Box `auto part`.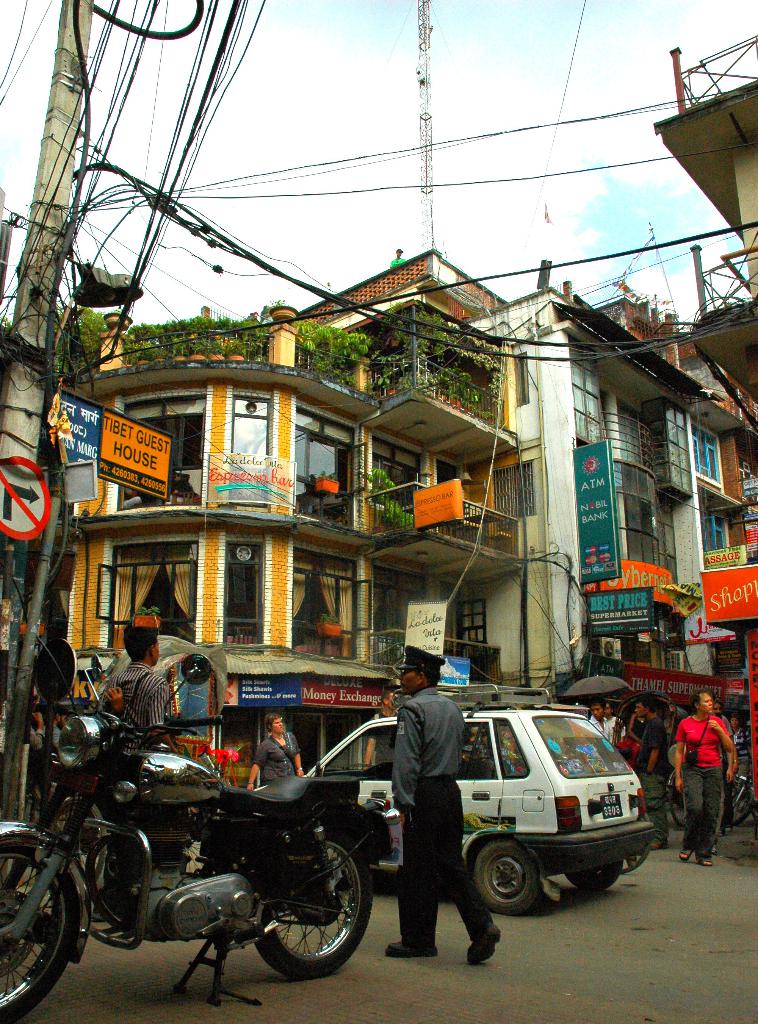
BBox(472, 847, 540, 911).
